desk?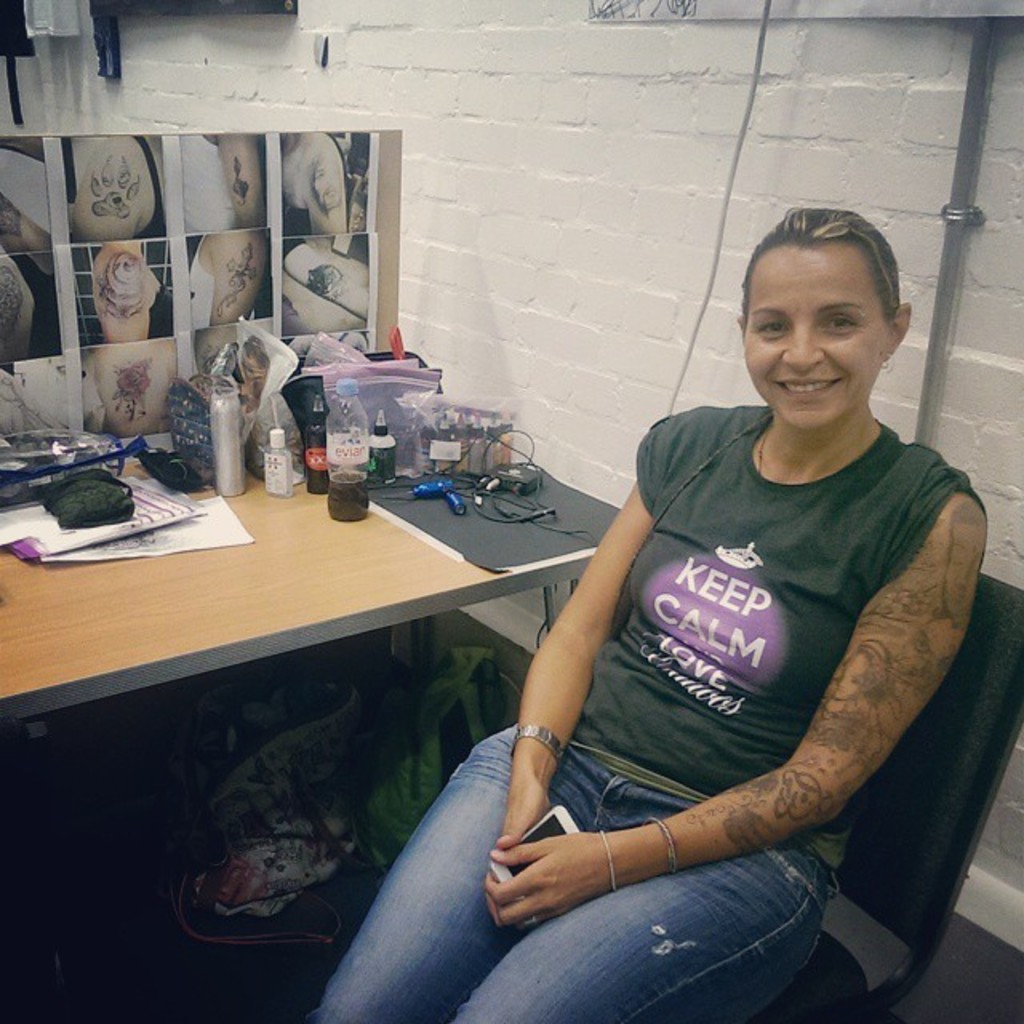
<bbox>0, 398, 627, 750</bbox>
